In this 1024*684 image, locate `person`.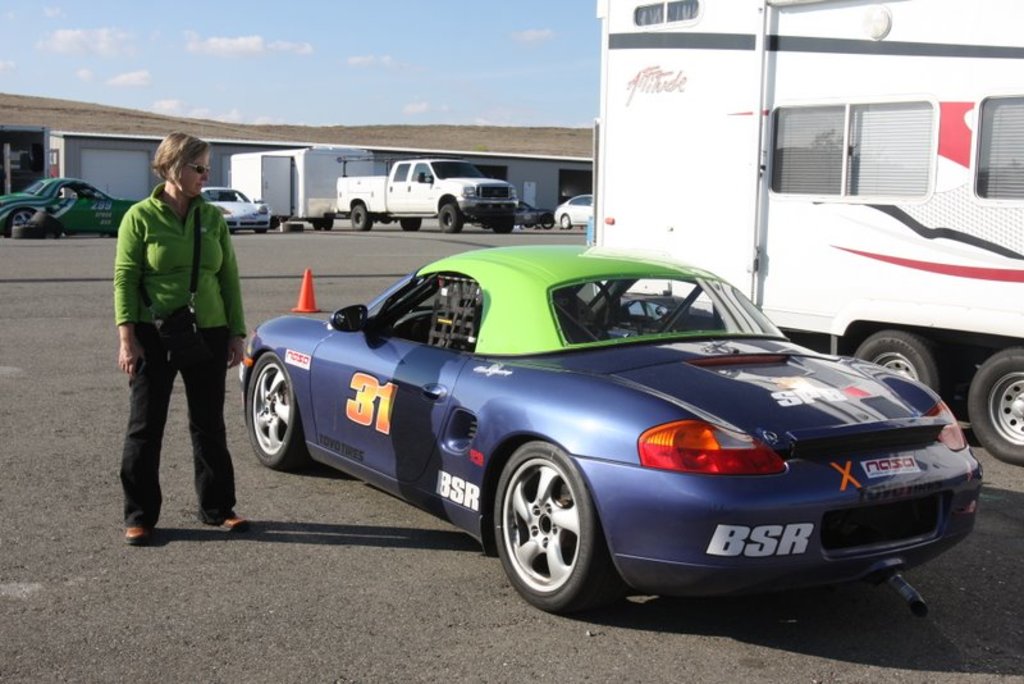
Bounding box: <bbox>111, 128, 248, 548</bbox>.
